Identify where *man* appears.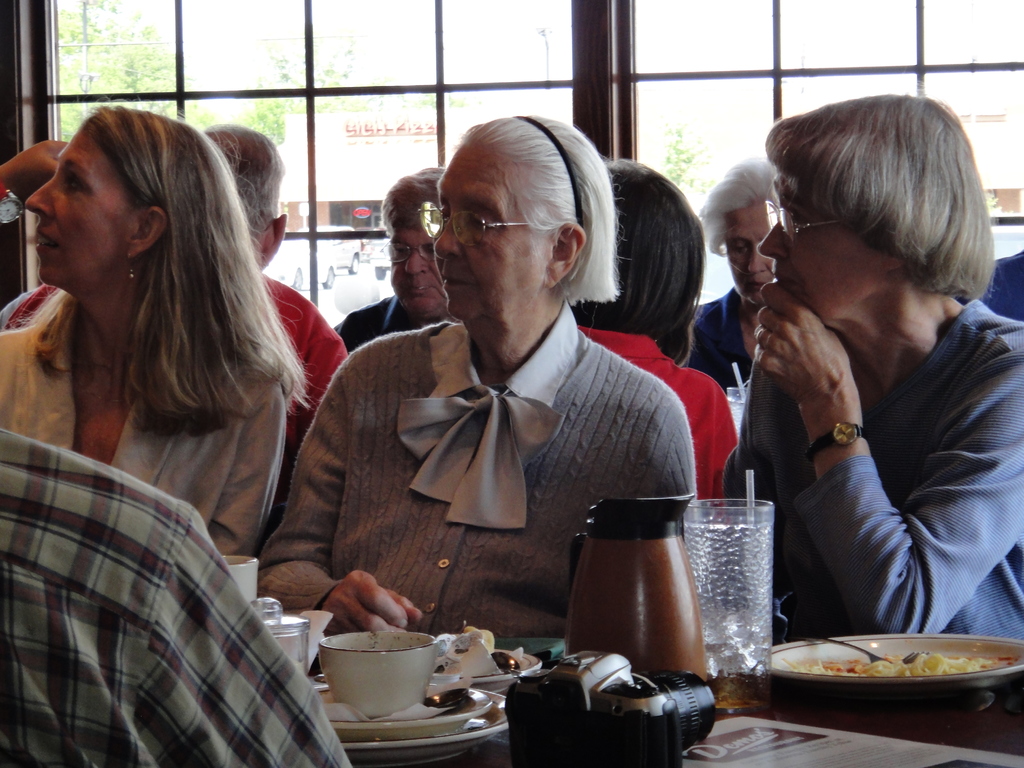
Appears at rect(332, 167, 449, 360).
